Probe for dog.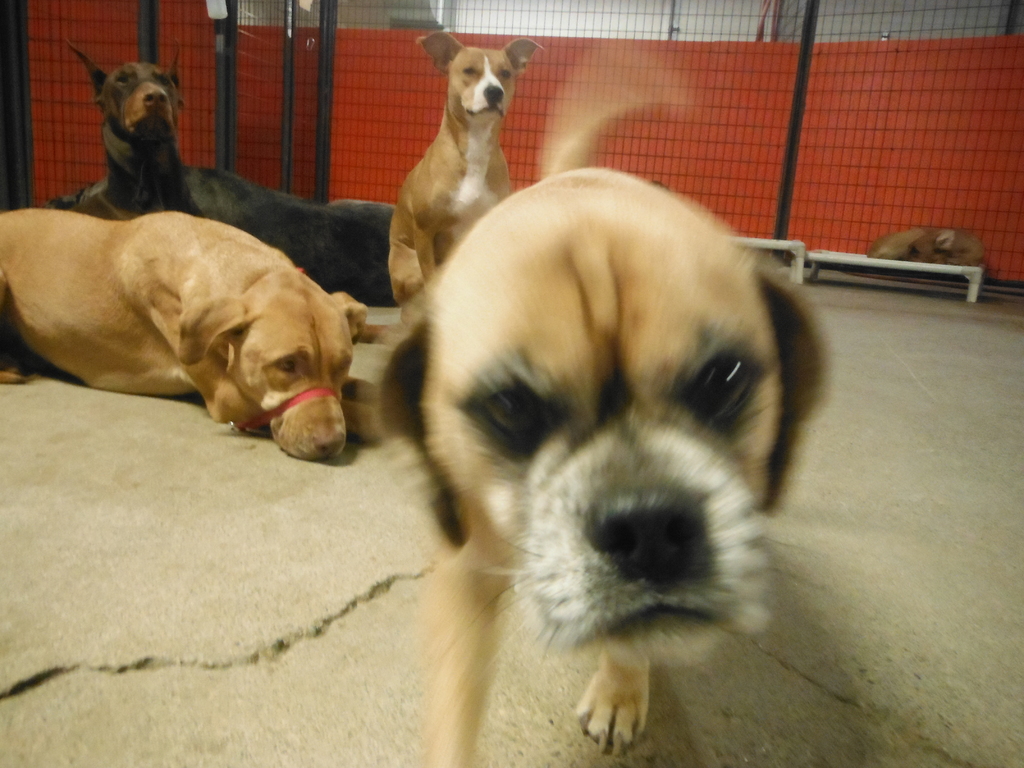
Probe result: <box>67,40,204,219</box>.
